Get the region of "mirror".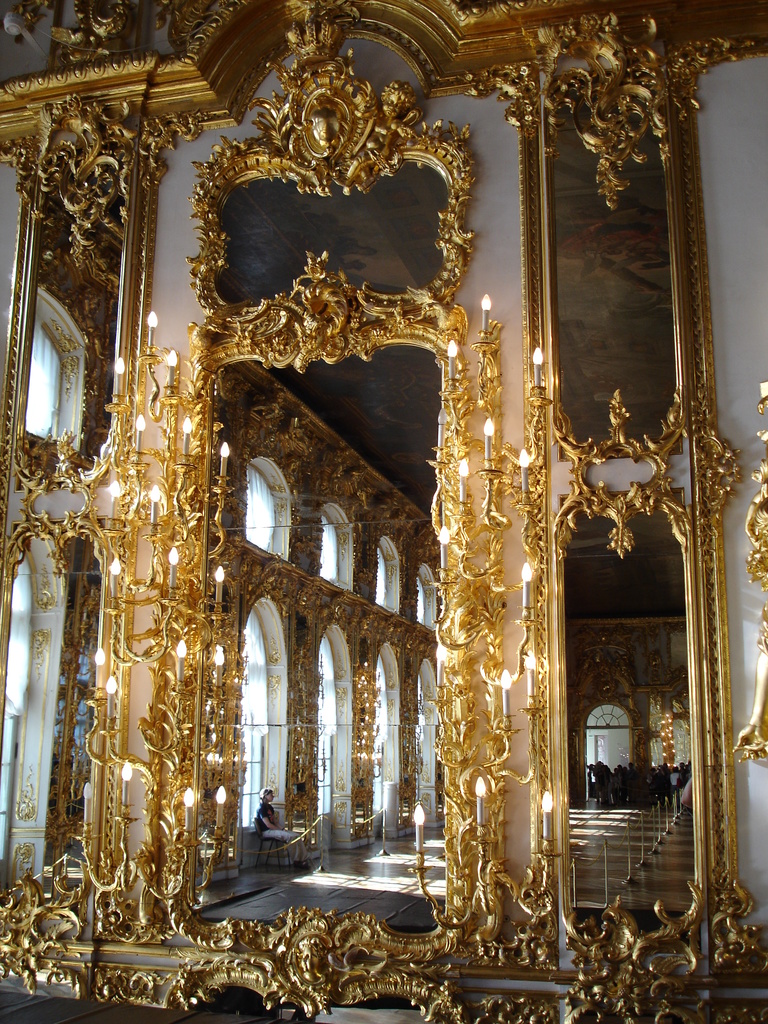
(left=567, top=495, right=702, bottom=938).
